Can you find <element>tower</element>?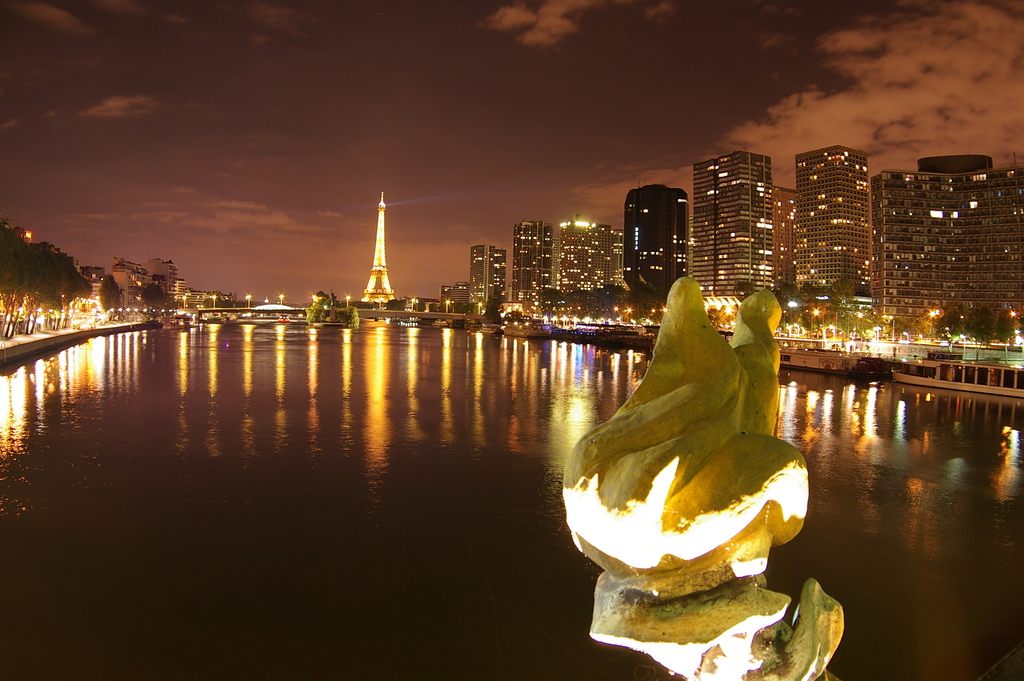
Yes, bounding box: [left=626, top=190, right=680, bottom=299].
